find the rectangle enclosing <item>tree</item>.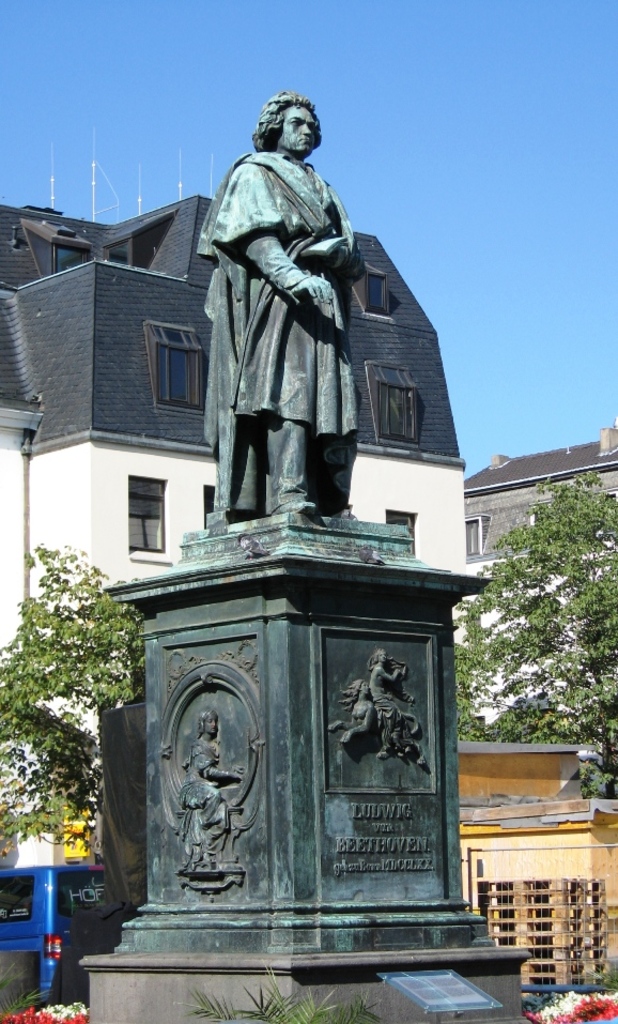
locate(452, 472, 617, 799).
